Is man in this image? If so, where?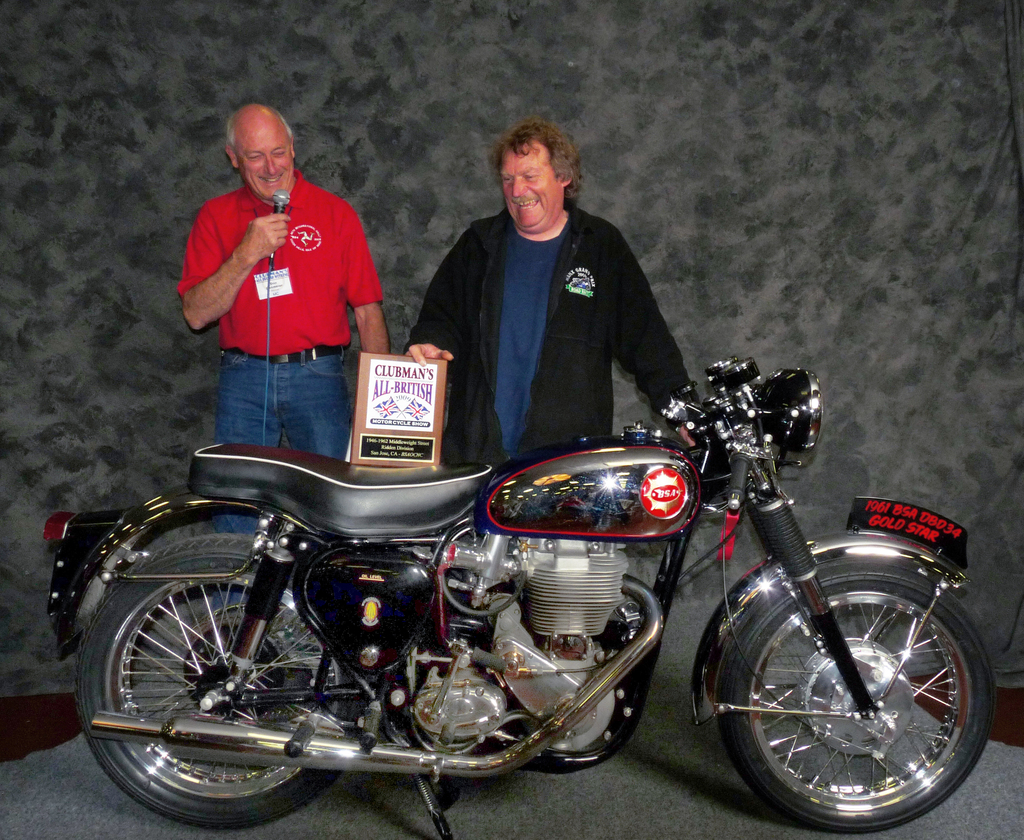
Yes, at <bbox>393, 120, 704, 464</bbox>.
